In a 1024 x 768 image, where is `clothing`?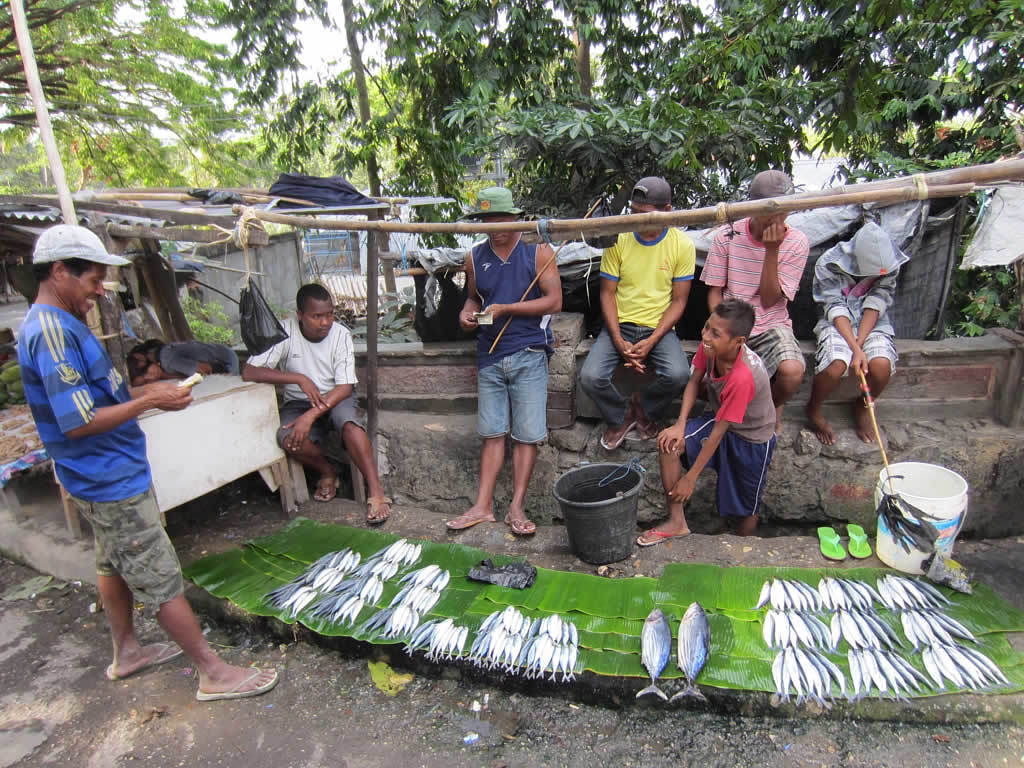
<region>699, 217, 808, 379</region>.
